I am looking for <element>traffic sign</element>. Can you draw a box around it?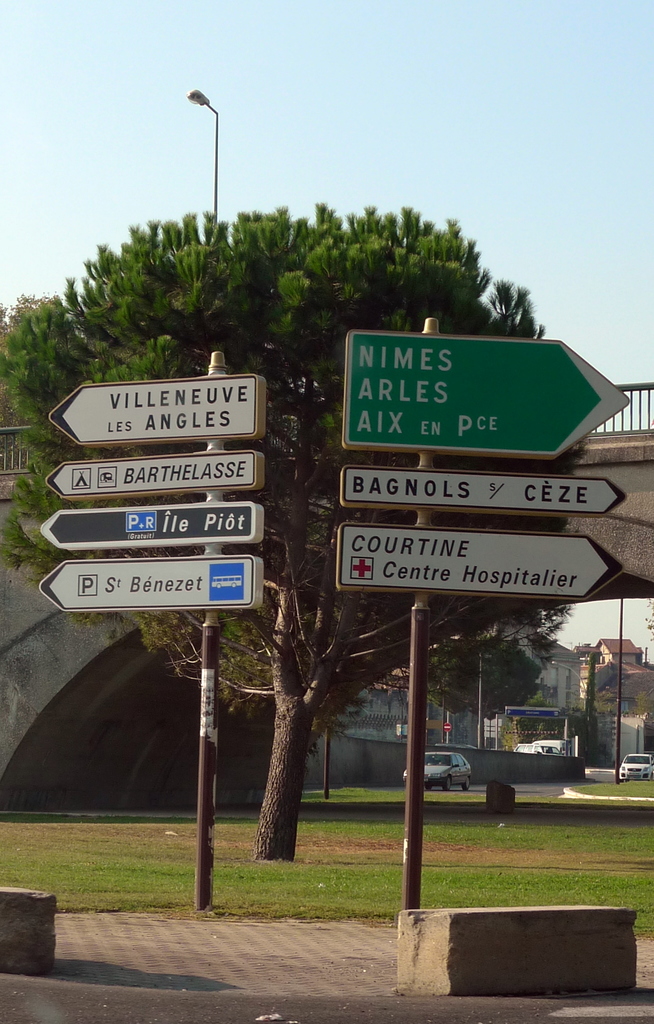
Sure, the bounding box is {"left": 36, "top": 501, "right": 265, "bottom": 543}.
